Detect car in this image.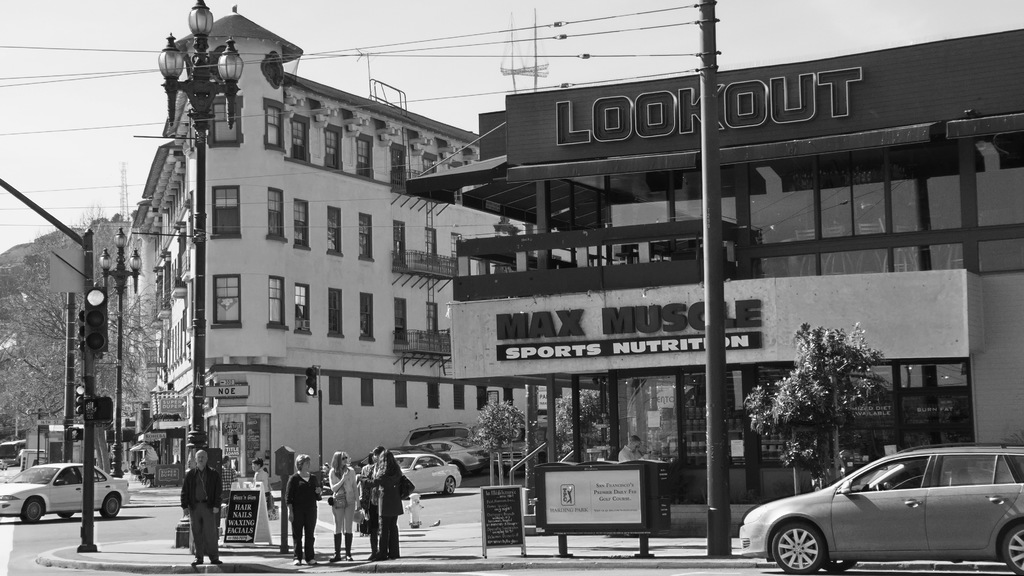
Detection: {"x1": 0, "y1": 463, "x2": 125, "y2": 519}.
